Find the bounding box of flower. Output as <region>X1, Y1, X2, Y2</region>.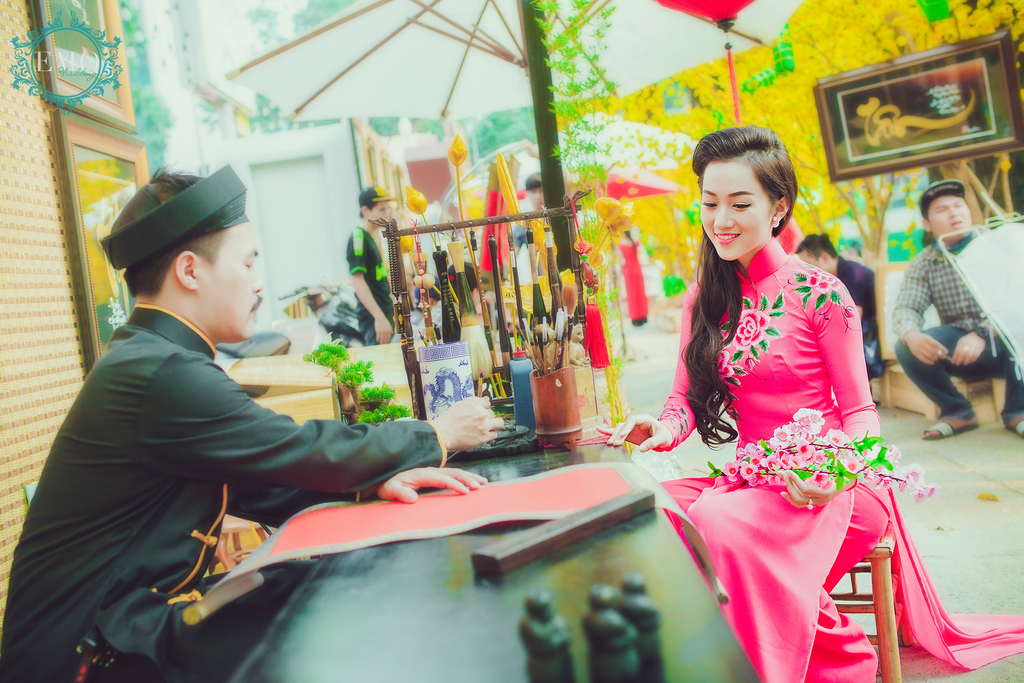
<region>794, 265, 840, 292</region>.
